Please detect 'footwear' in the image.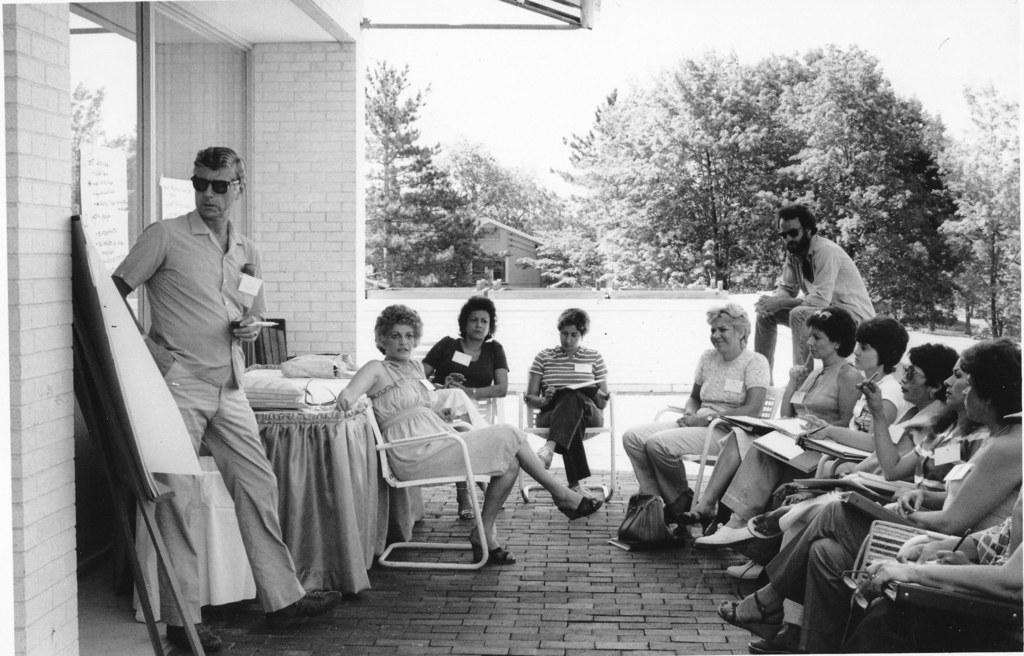
bbox(692, 517, 758, 550).
